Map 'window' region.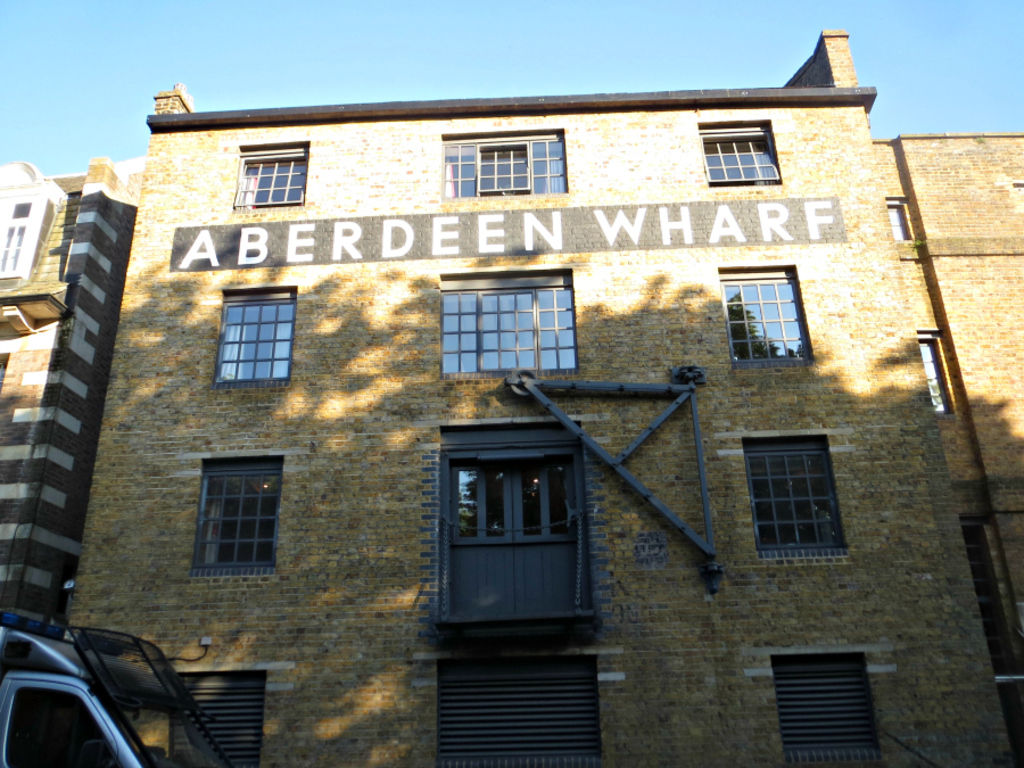
Mapped to 188:448:287:580.
